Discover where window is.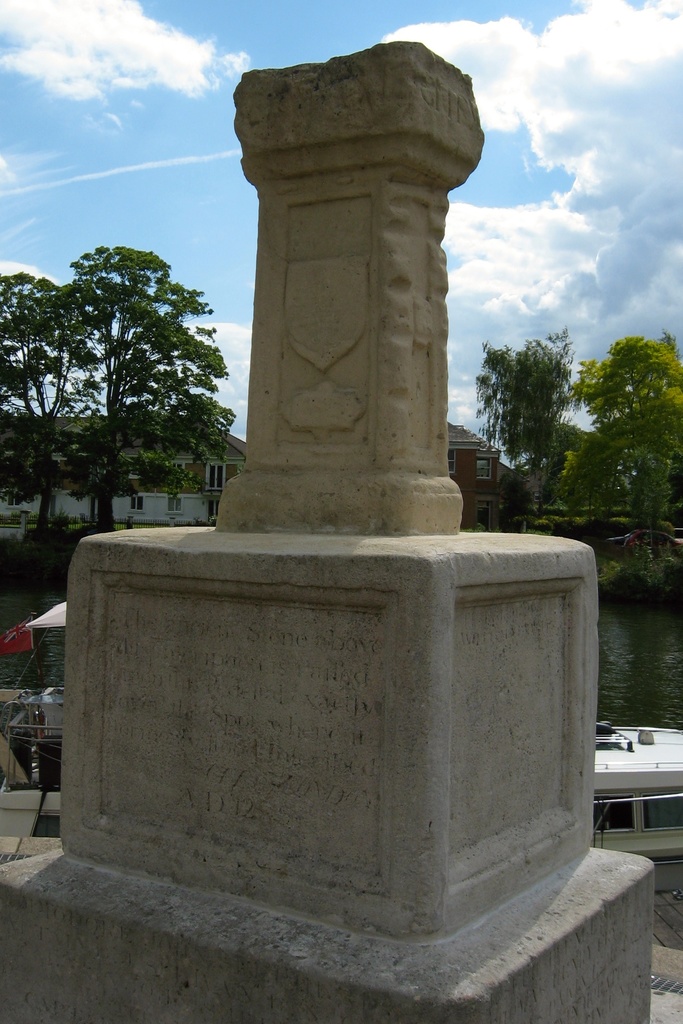
Discovered at bbox=[446, 450, 456, 478].
